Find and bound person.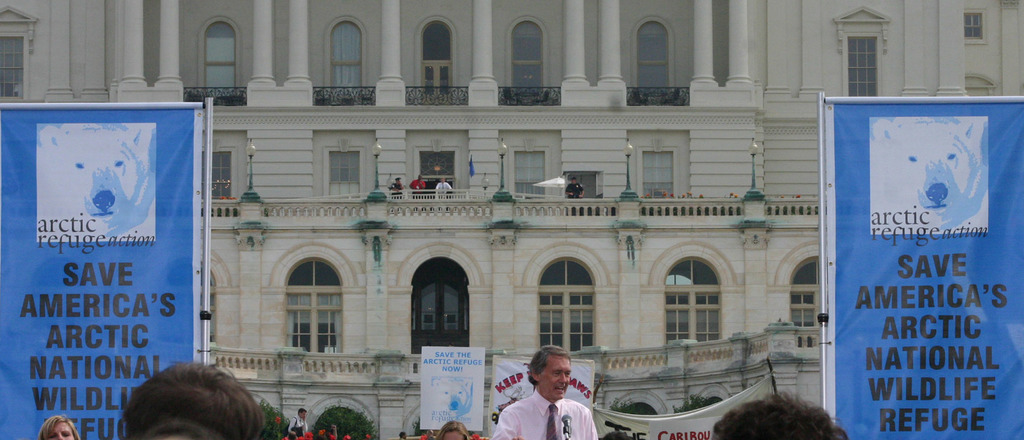
Bound: 285:407:309:438.
